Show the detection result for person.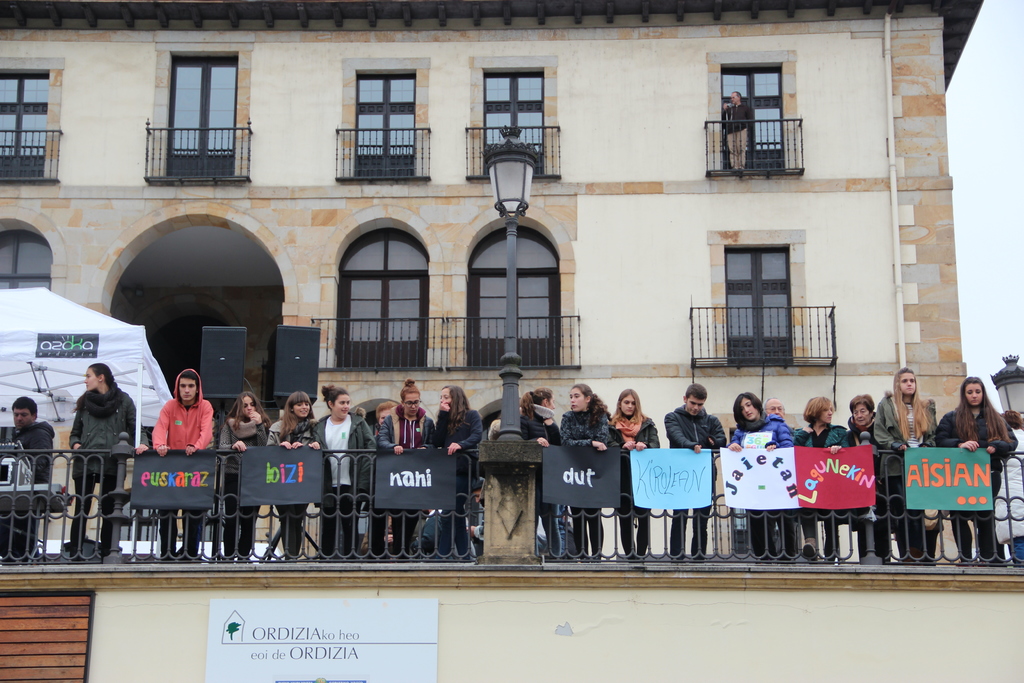
{"left": 609, "top": 391, "right": 659, "bottom": 558}.
